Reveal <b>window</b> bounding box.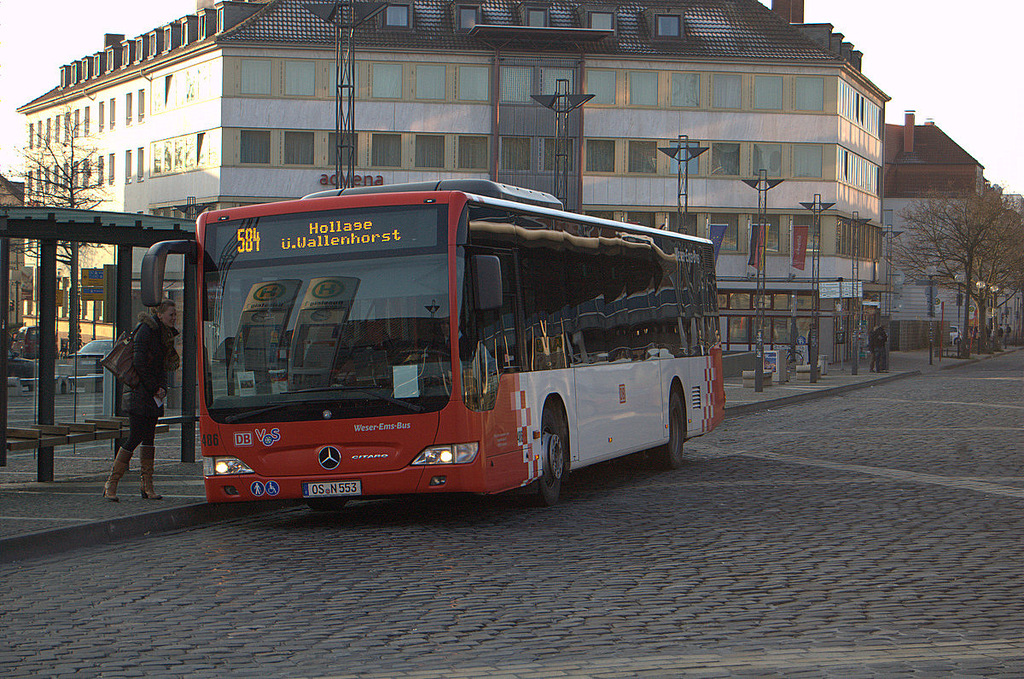
Revealed: 325/59/361/101.
